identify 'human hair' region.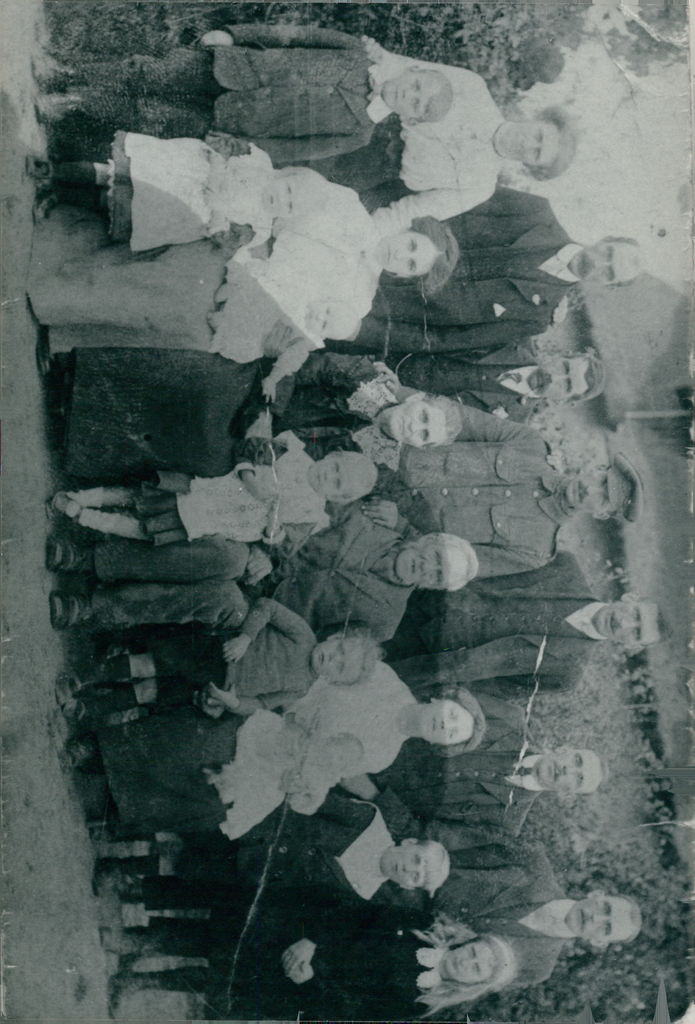
Region: box(609, 232, 642, 287).
